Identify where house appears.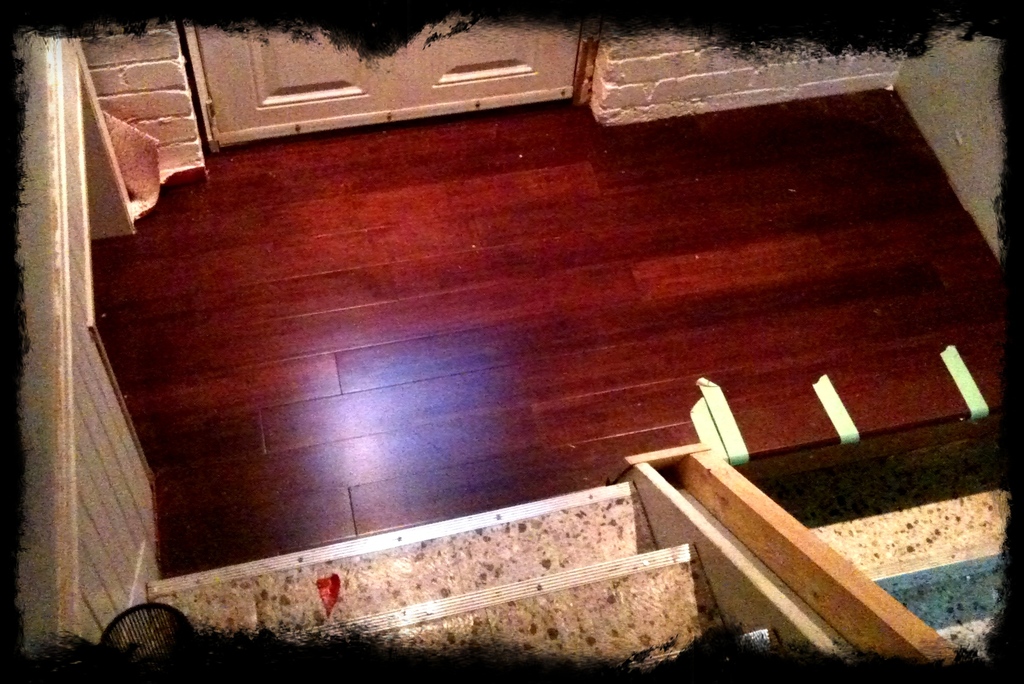
Appears at box(14, 9, 1012, 662).
